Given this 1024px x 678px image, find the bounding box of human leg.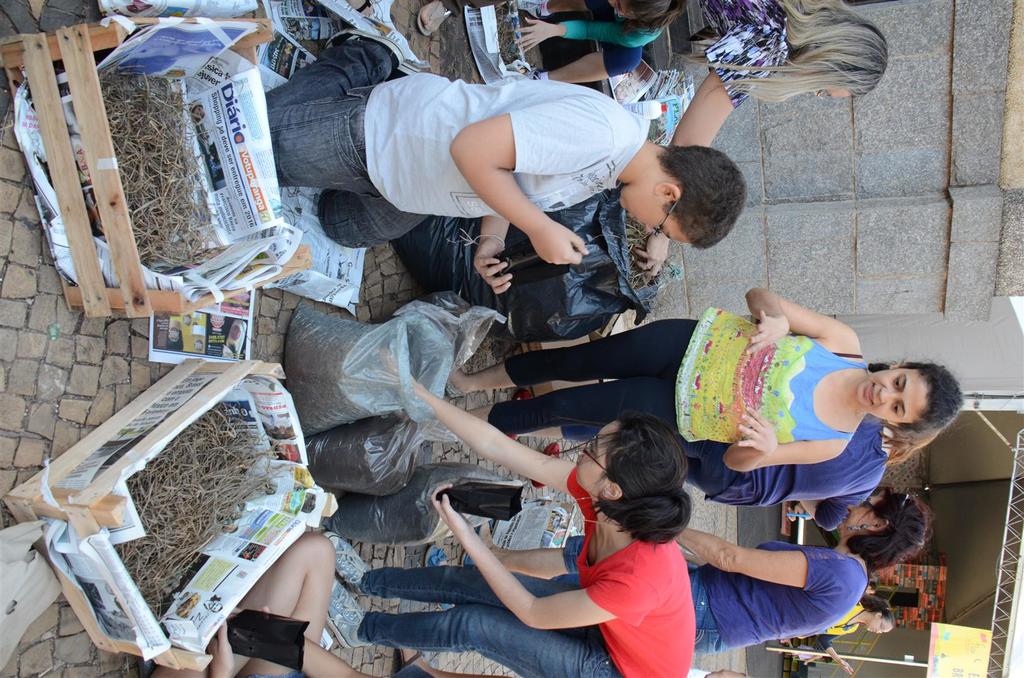
{"left": 510, "top": 422, "right": 725, "bottom": 466}.
